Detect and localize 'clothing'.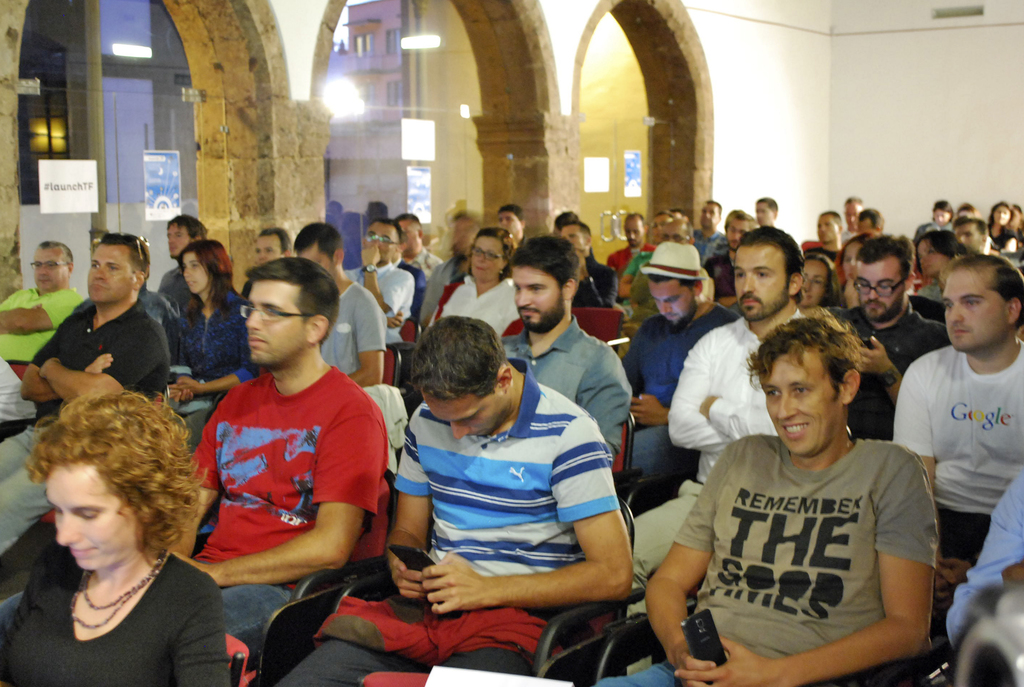
Localized at <box>630,313,812,595</box>.
